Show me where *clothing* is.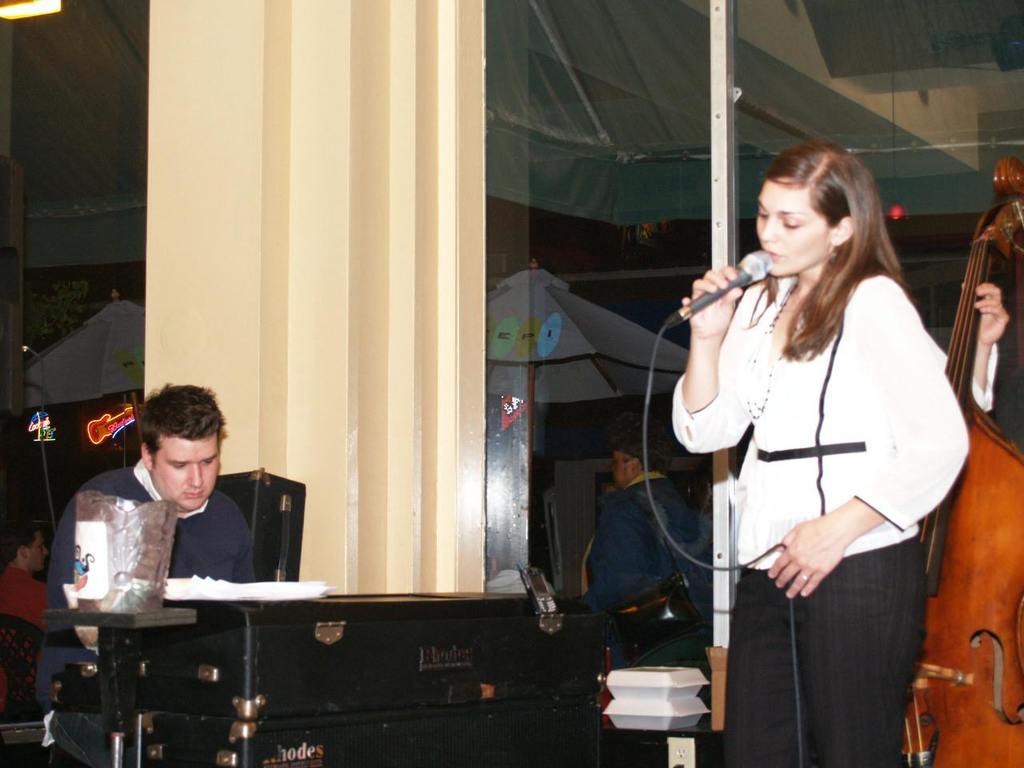
*clothing* is at [left=972, top=343, right=998, bottom=407].
